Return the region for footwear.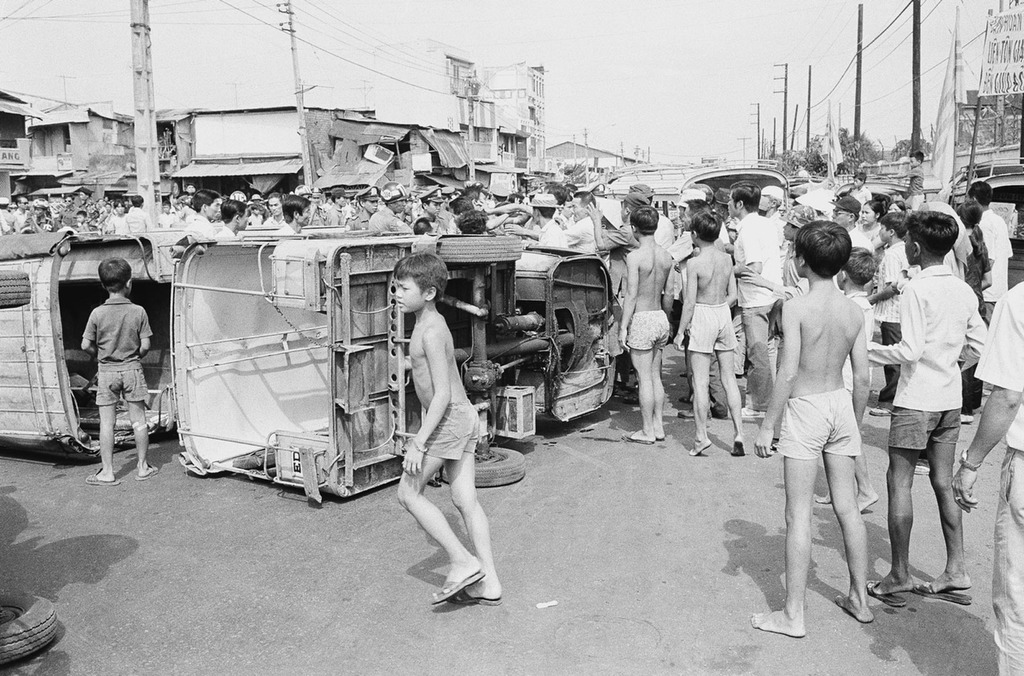
622:428:651:446.
